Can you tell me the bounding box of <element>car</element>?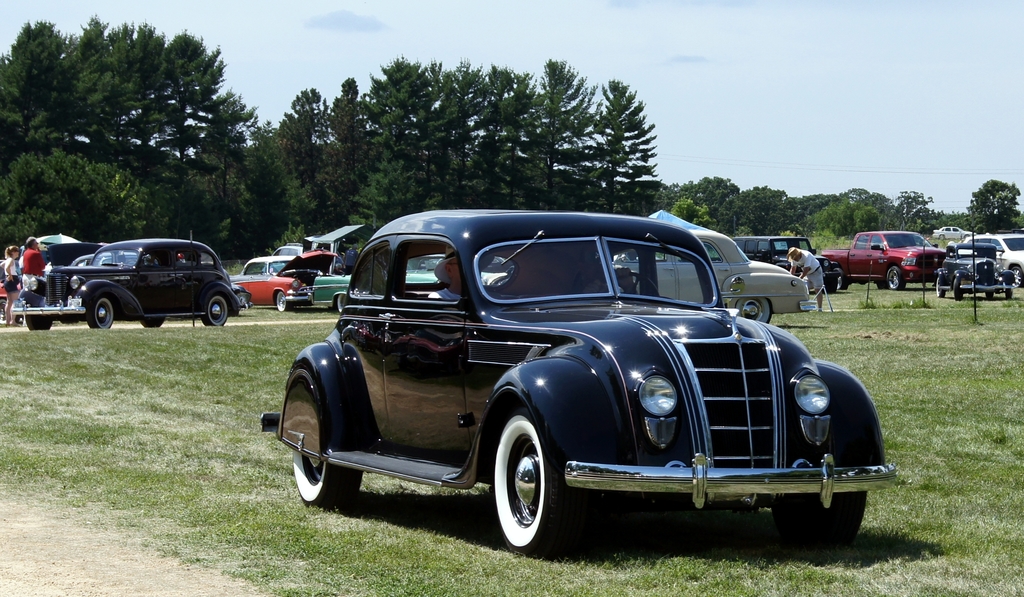
[275, 214, 899, 562].
